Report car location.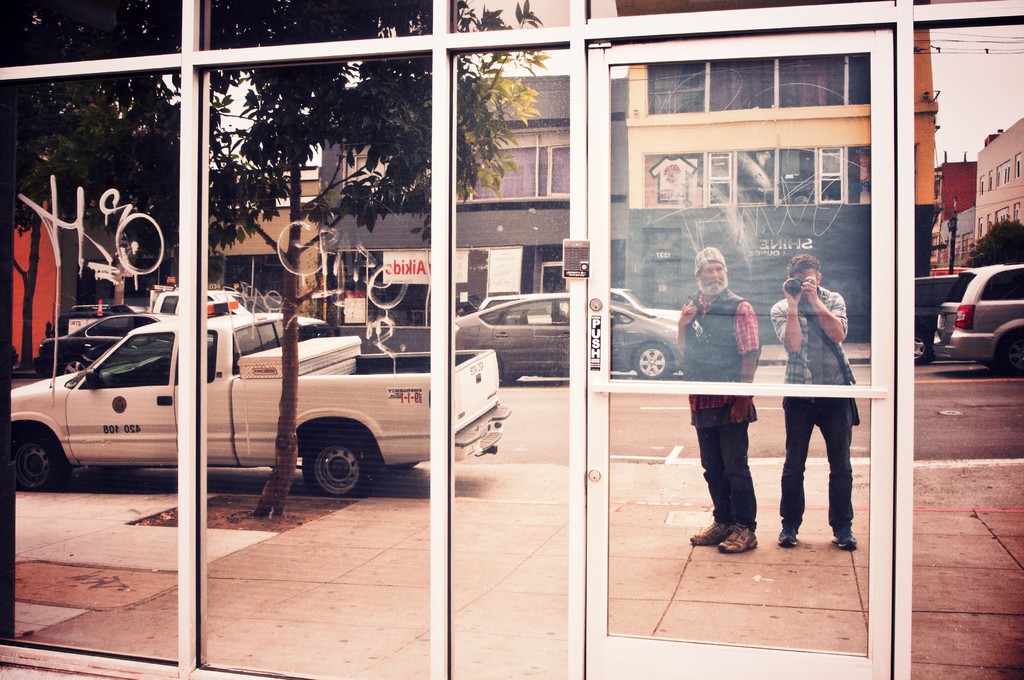
Report: <bbox>934, 268, 1023, 373</bbox>.
